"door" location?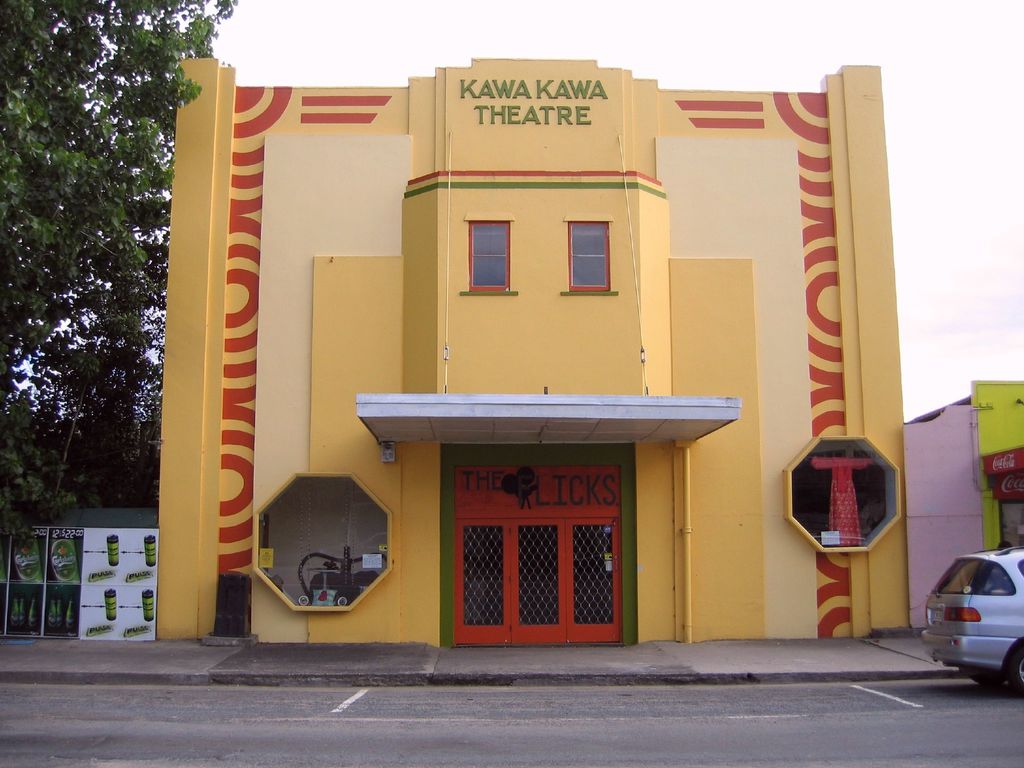
[564, 513, 625, 645]
